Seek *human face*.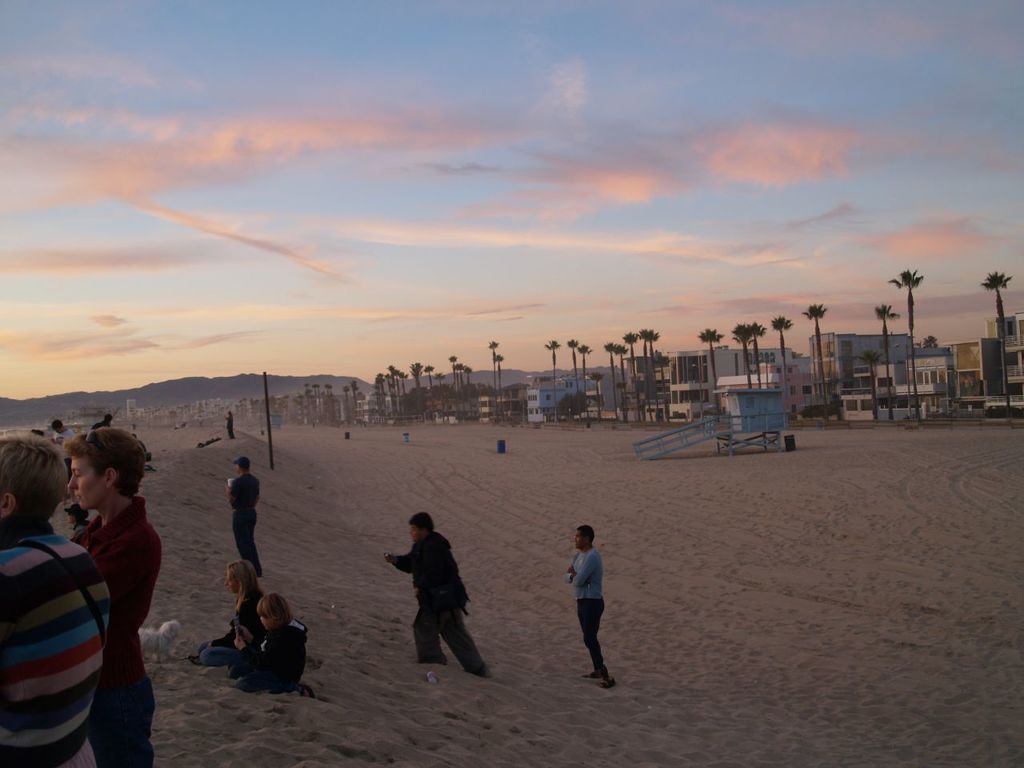
bbox=[575, 530, 589, 554].
